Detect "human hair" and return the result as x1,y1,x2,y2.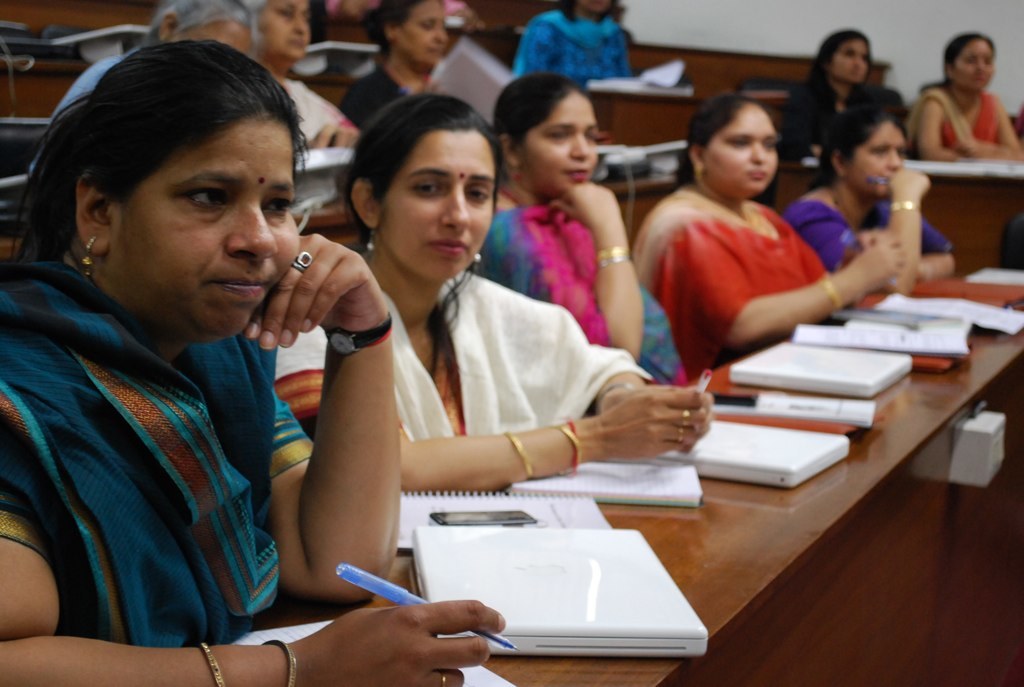
929,26,1001,106.
